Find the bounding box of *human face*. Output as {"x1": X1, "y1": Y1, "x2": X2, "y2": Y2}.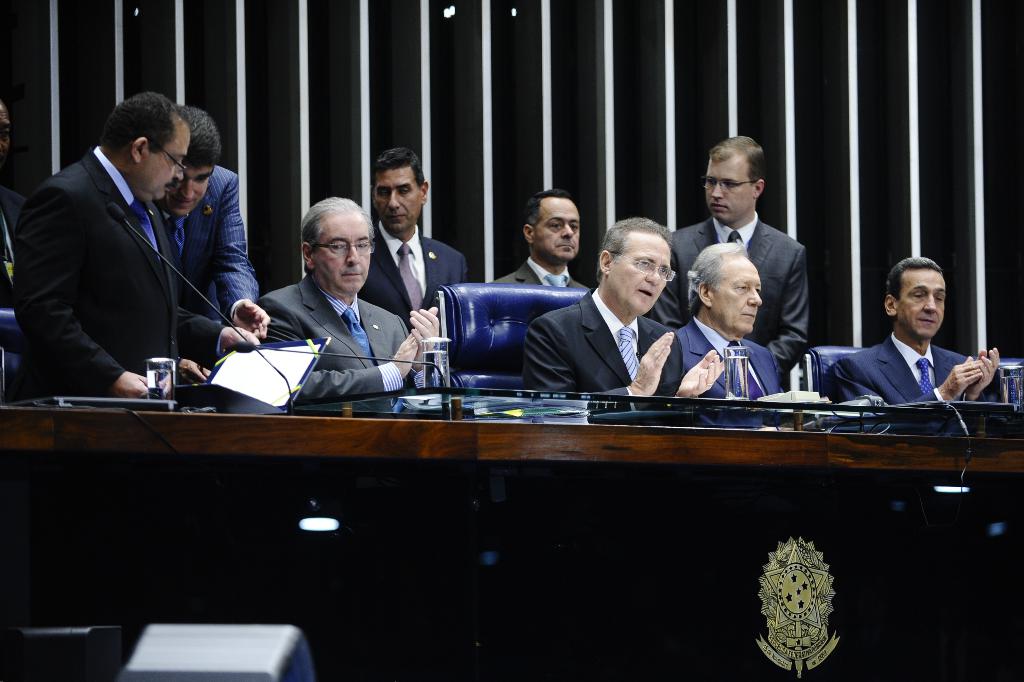
{"x1": 701, "y1": 157, "x2": 751, "y2": 222}.
